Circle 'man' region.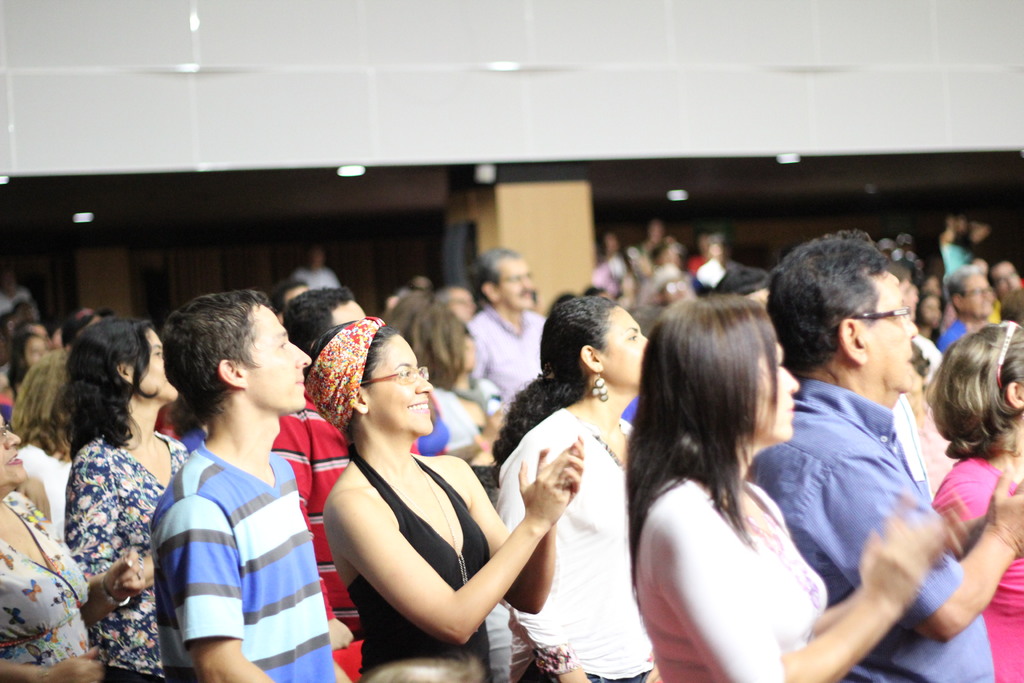
Region: box(751, 242, 981, 675).
